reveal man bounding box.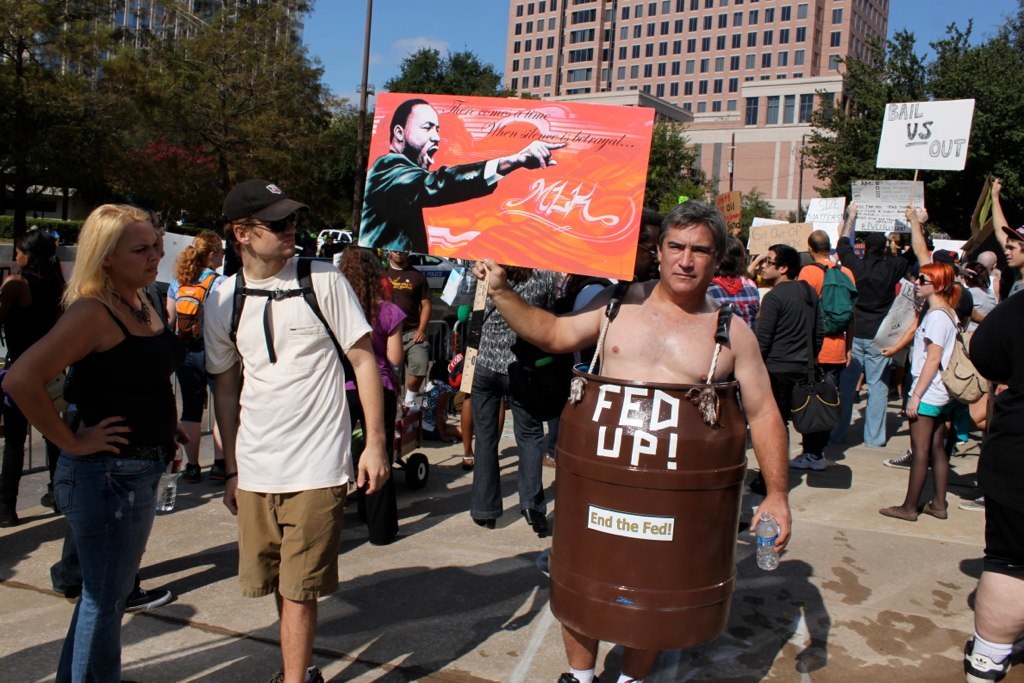
Revealed: (x1=189, y1=173, x2=388, y2=682).
